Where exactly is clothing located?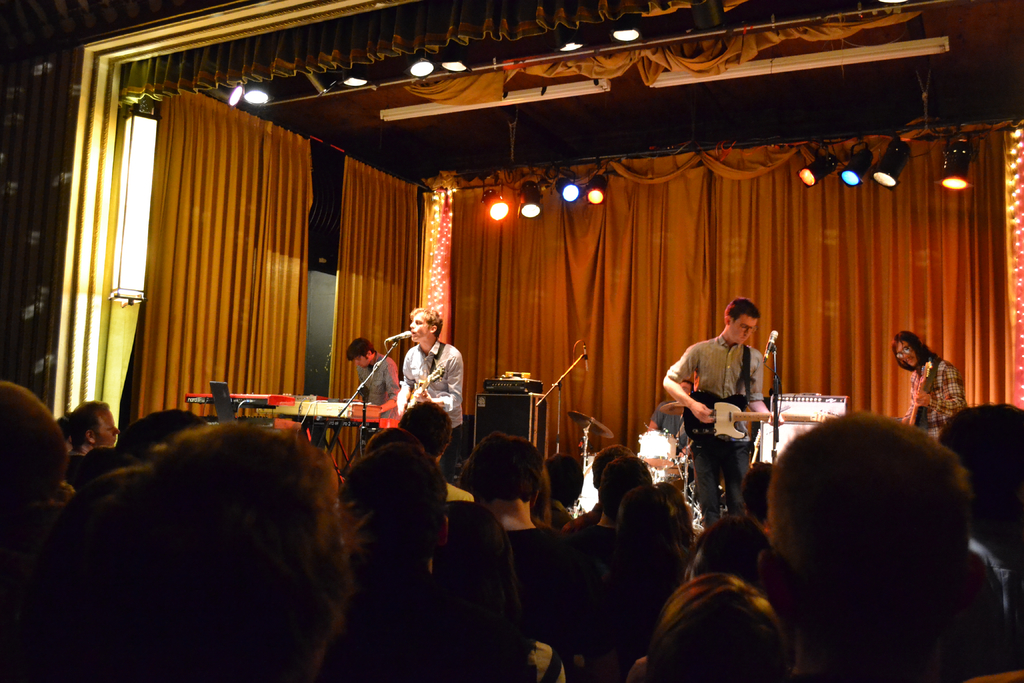
Its bounding box is bbox=(915, 359, 959, 444).
